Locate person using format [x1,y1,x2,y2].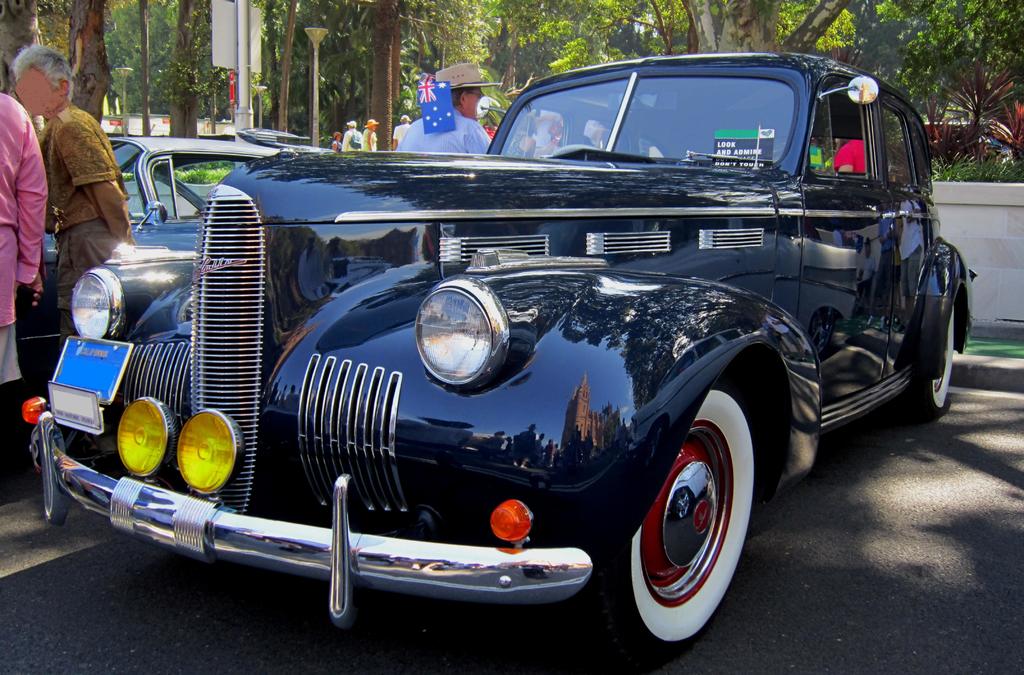
[397,63,494,152].
